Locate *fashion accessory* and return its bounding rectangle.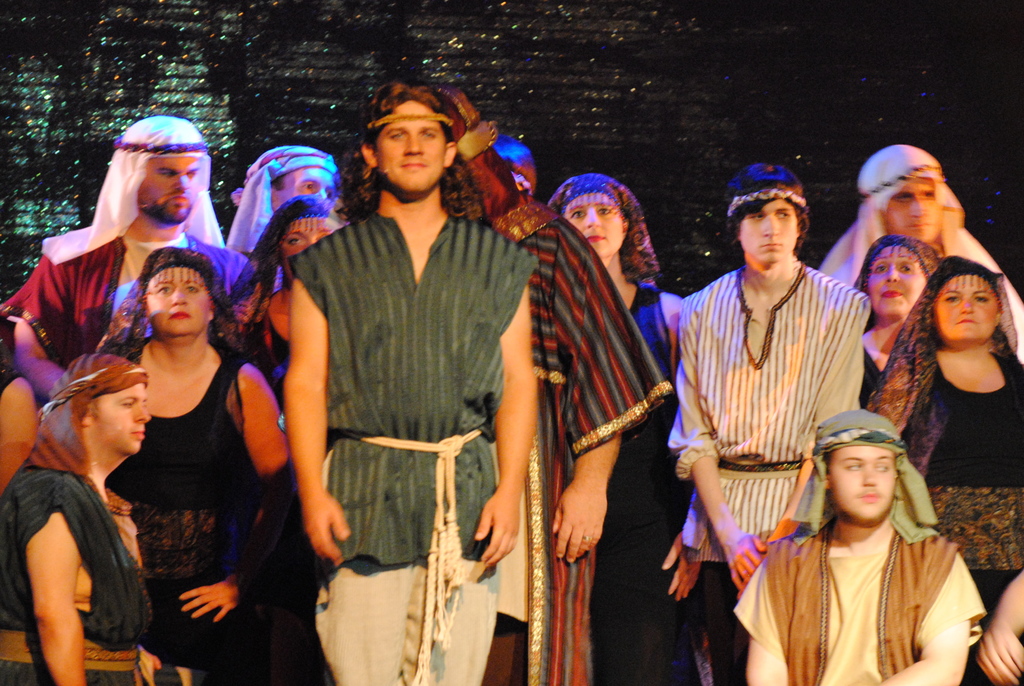
select_region(791, 410, 938, 545).
